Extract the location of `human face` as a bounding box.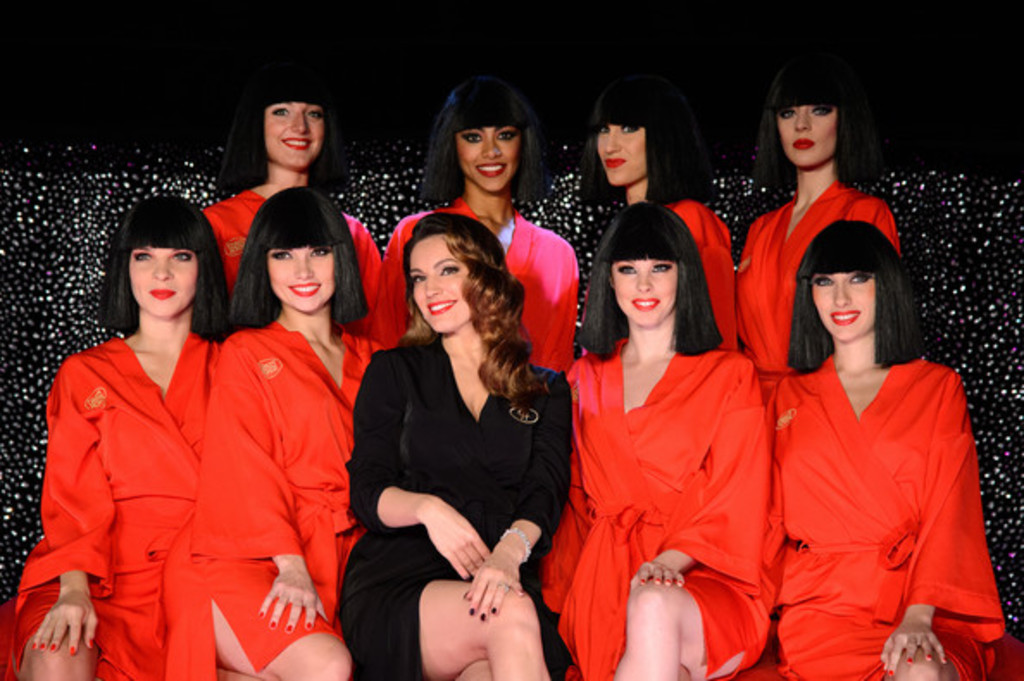
crop(610, 259, 676, 333).
